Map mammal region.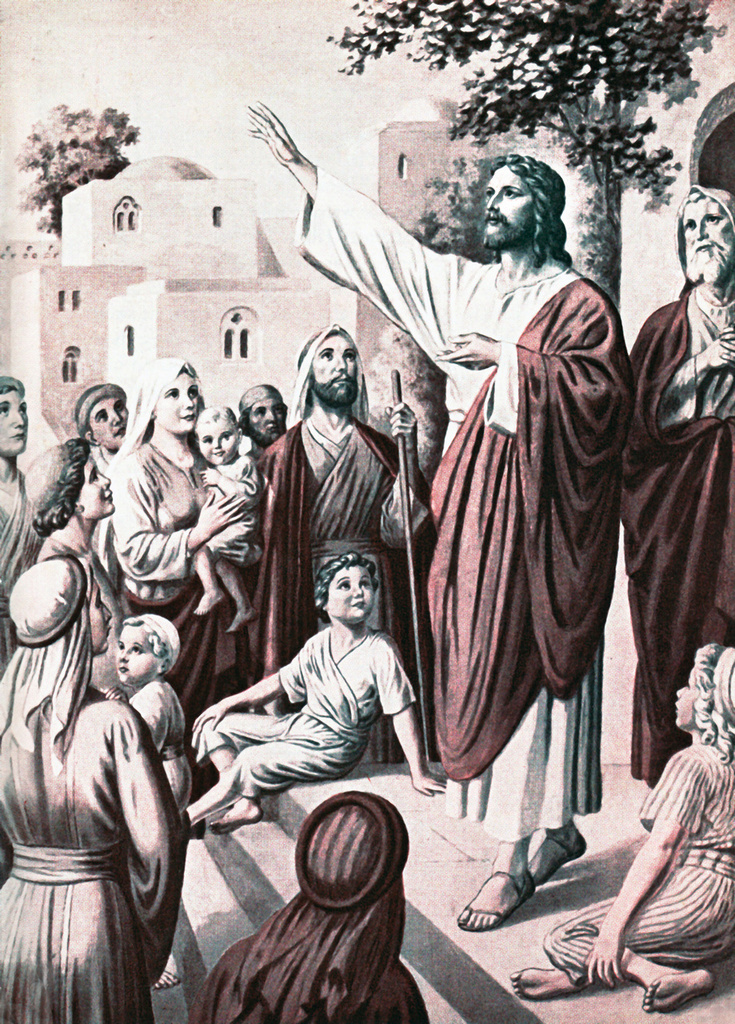
Mapped to {"x1": 0, "y1": 377, "x2": 44, "y2": 670}.
